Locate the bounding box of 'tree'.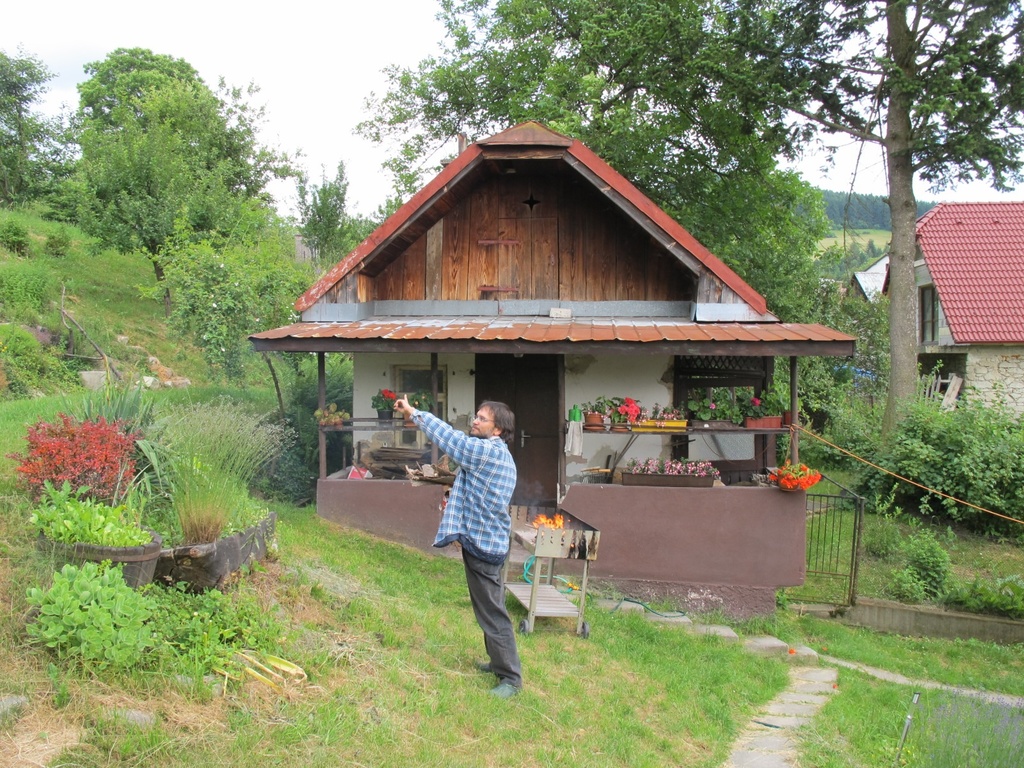
Bounding box: detection(51, 36, 247, 349).
